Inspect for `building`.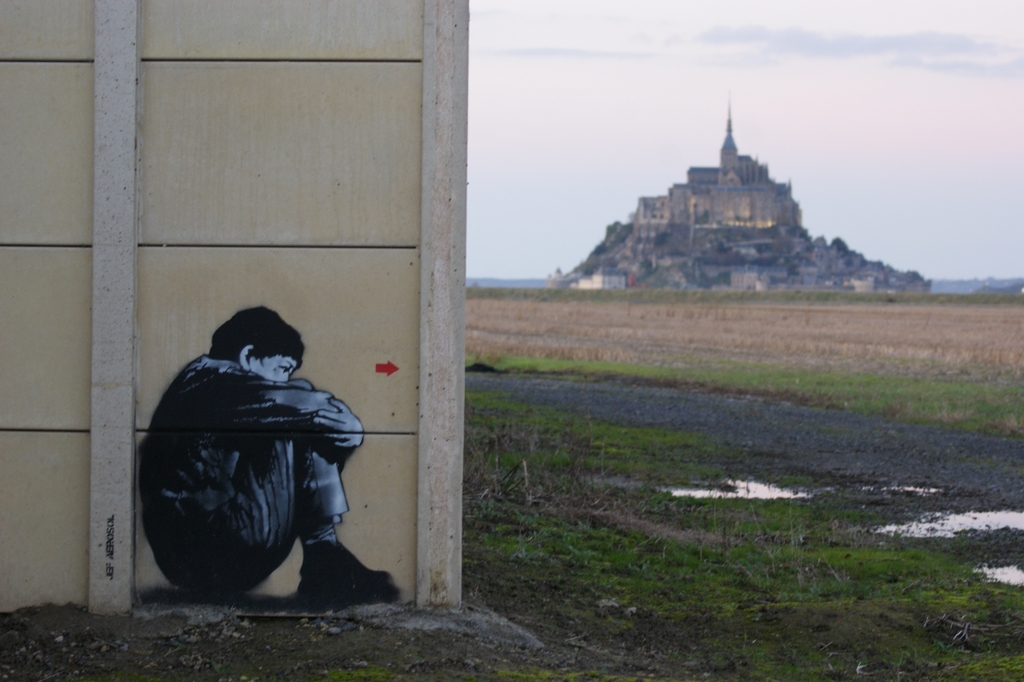
Inspection: box(634, 108, 804, 233).
